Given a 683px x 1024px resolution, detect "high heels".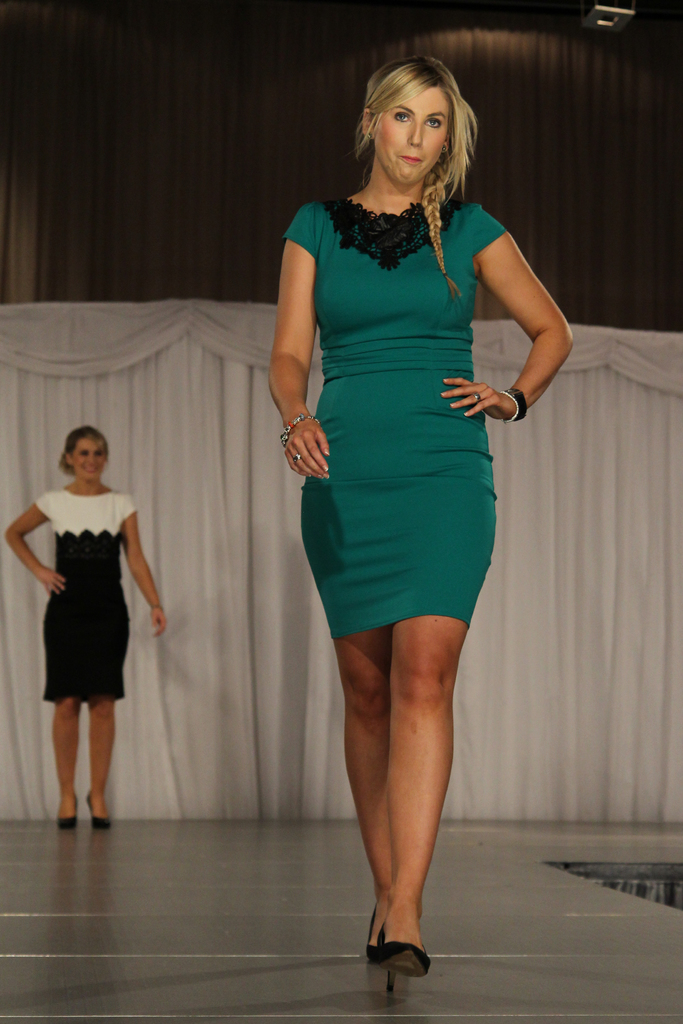
l=362, t=900, r=379, b=956.
